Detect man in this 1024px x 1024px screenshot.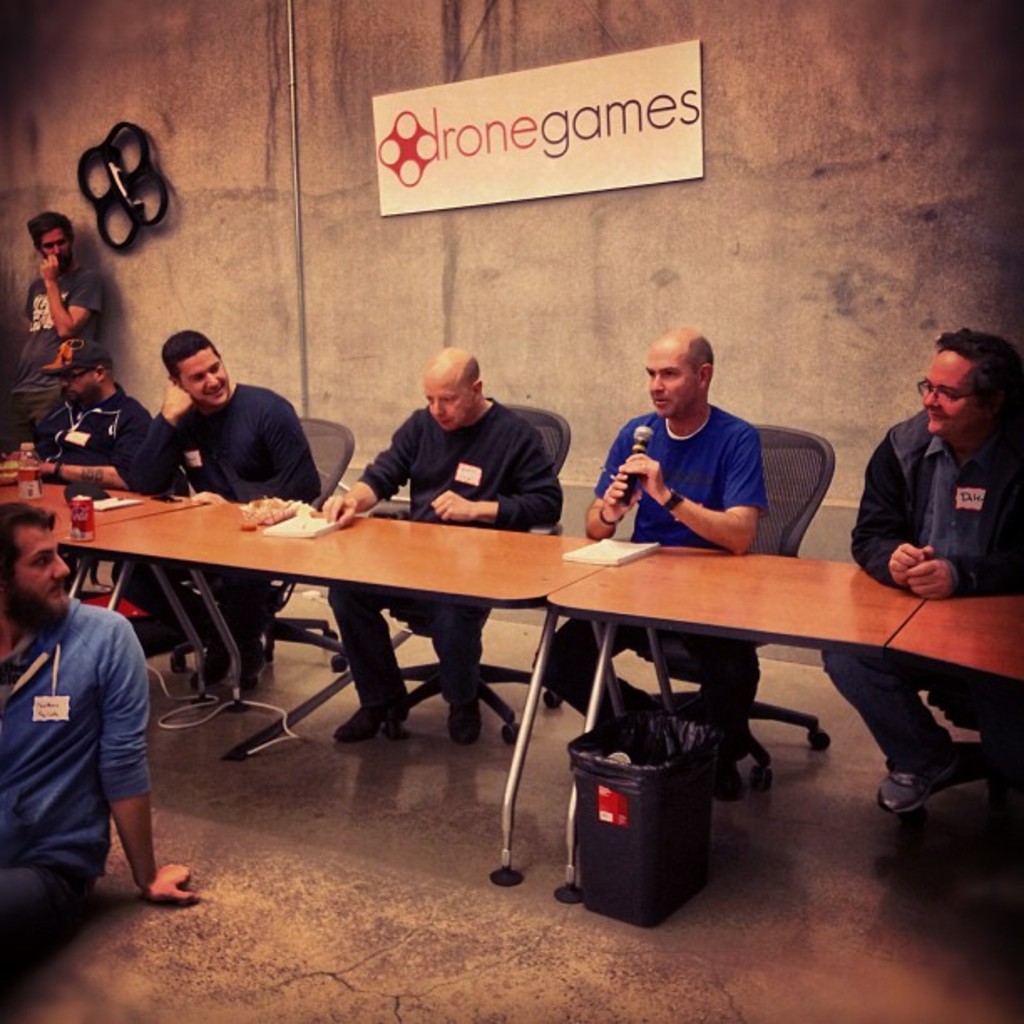
Detection: (5,335,152,484).
